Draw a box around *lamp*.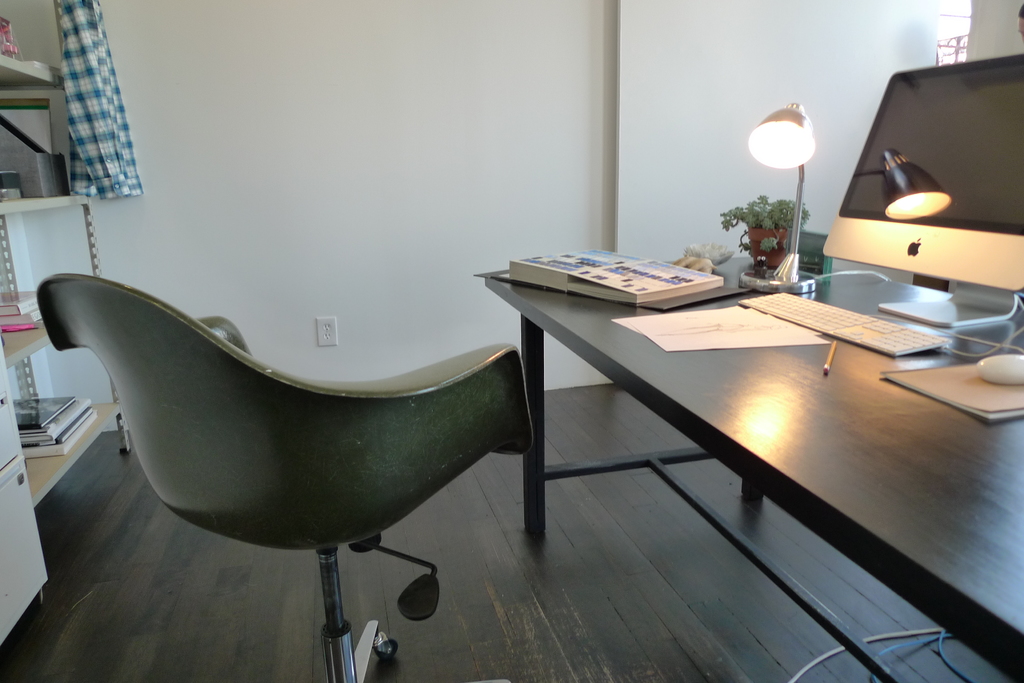
(left=745, top=98, right=890, bottom=296).
